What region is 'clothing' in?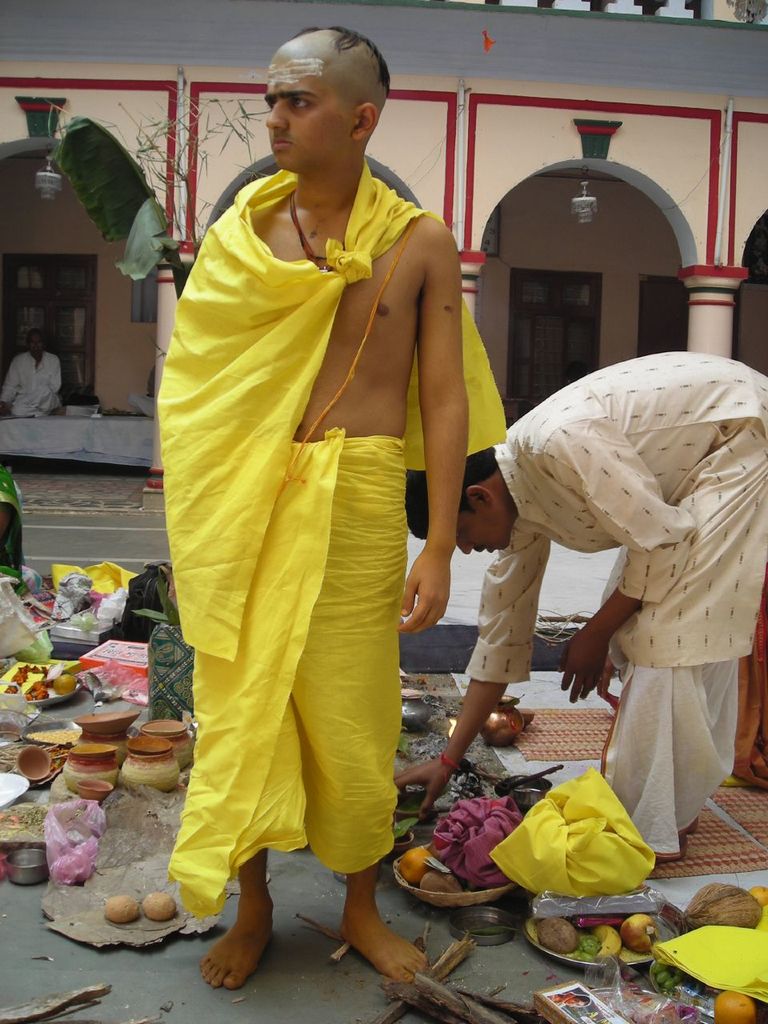
rect(0, 353, 62, 404).
